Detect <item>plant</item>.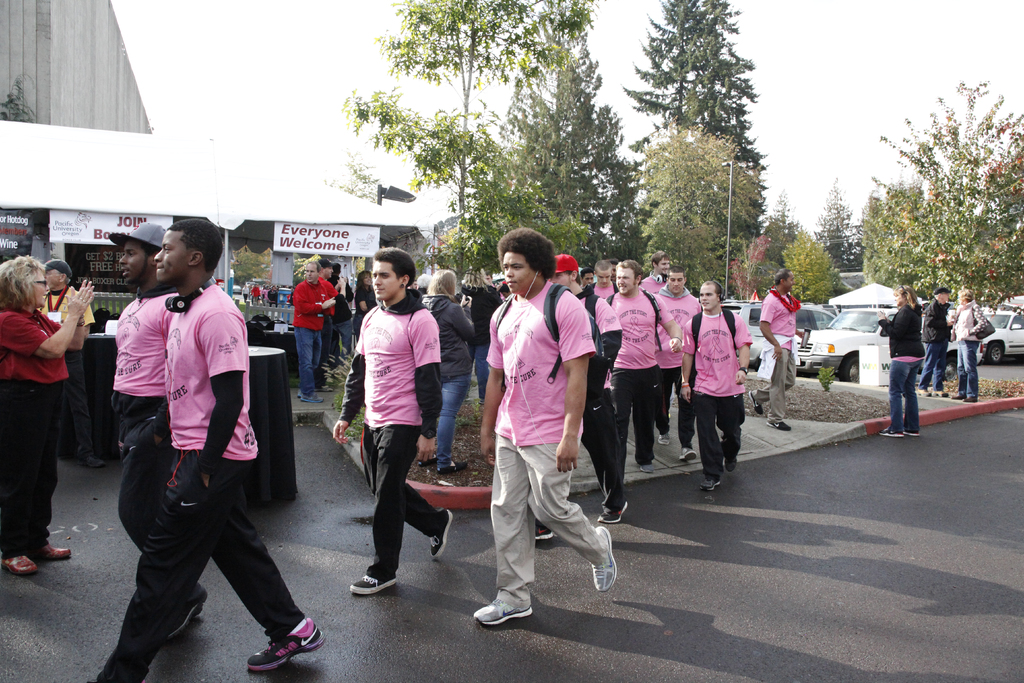
Detected at [0, 72, 38, 124].
